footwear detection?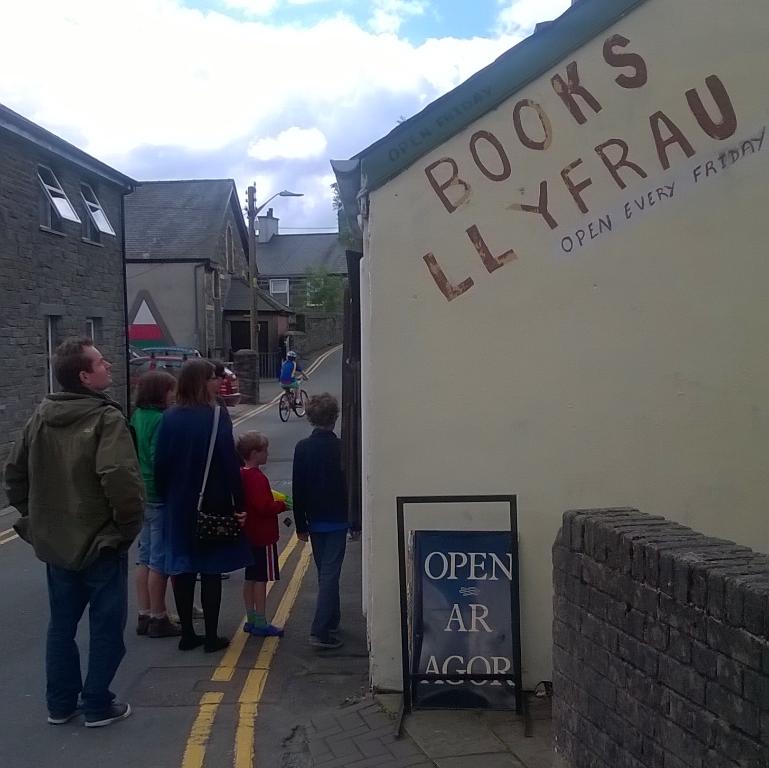
[42,691,77,723]
